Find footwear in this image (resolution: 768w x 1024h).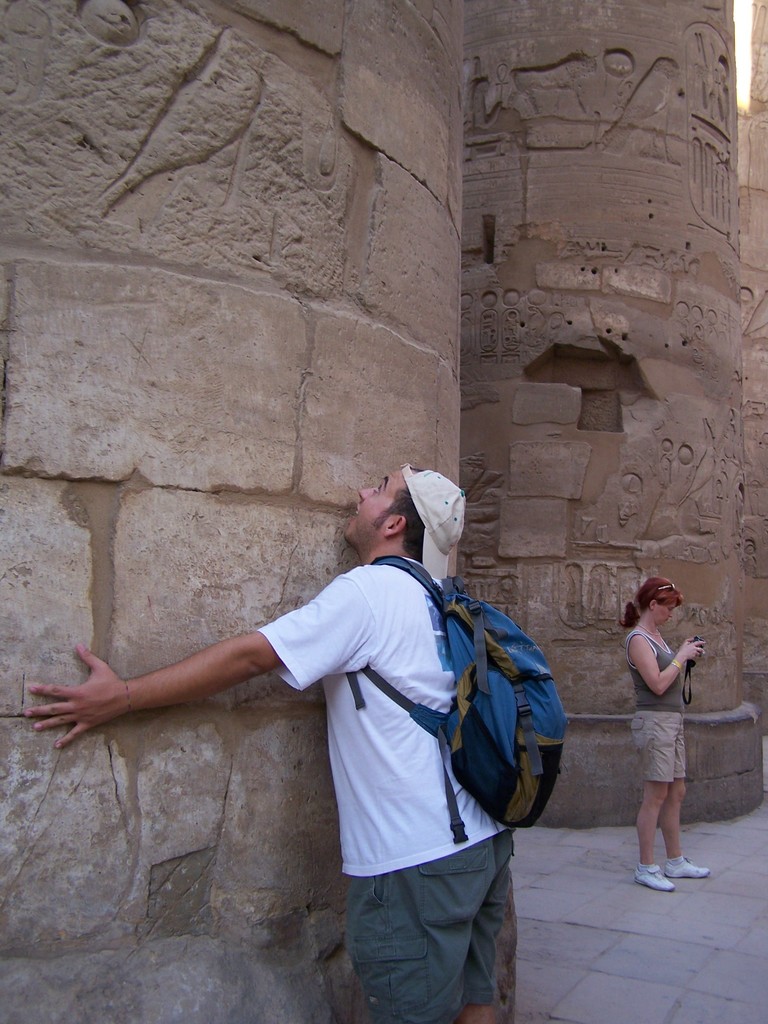
668 856 712 879.
